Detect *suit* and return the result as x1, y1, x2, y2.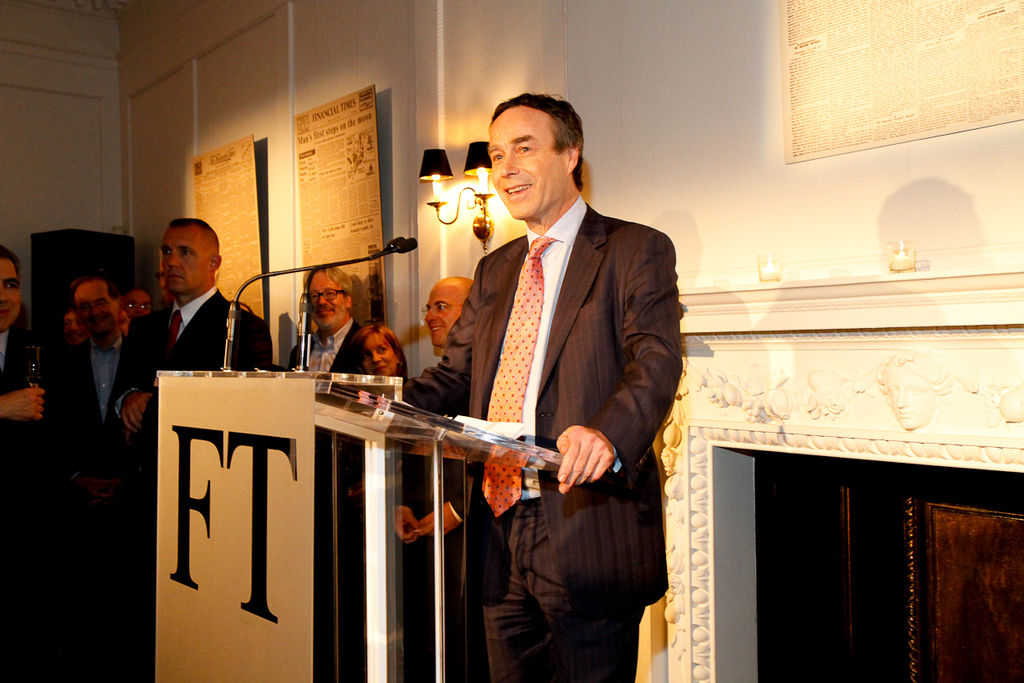
75, 341, 119, 456.
